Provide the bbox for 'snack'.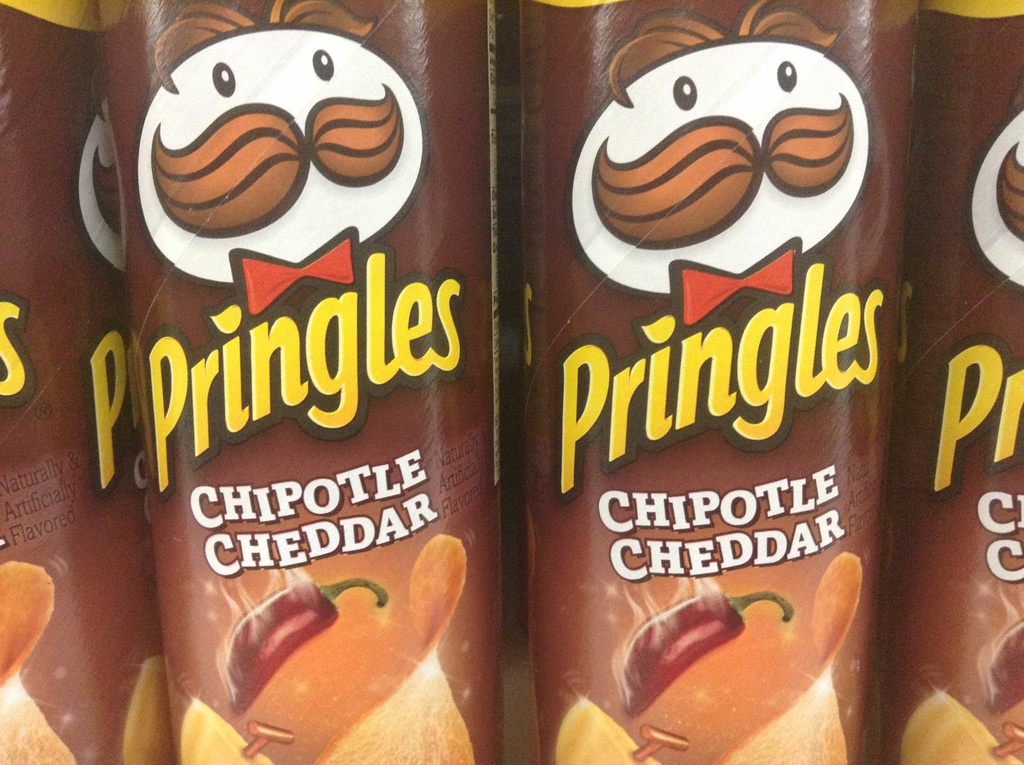
[0,564,59,686].
